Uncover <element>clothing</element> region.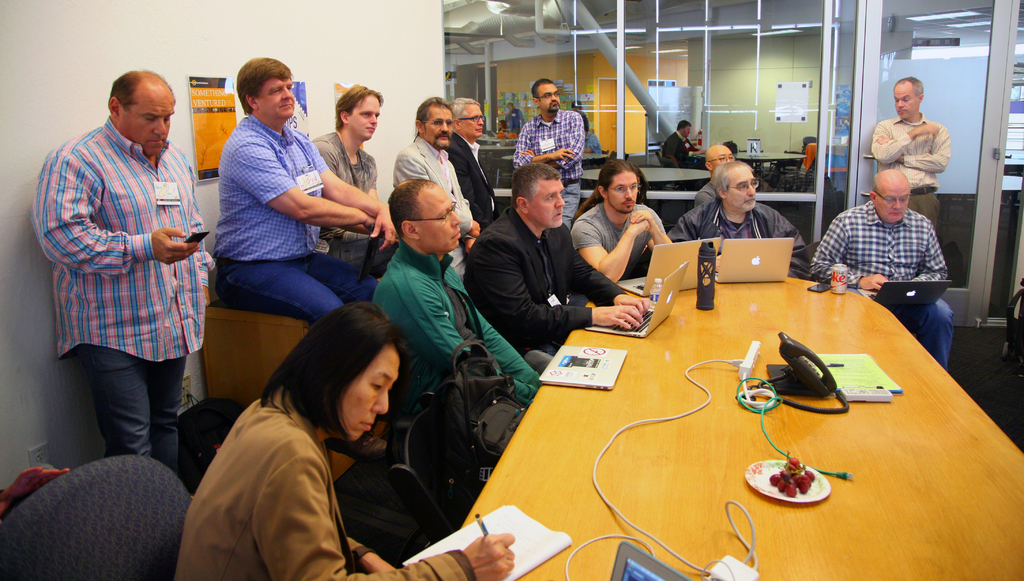
Uncovered: left=168, top=379, right=477, bottom=580.
